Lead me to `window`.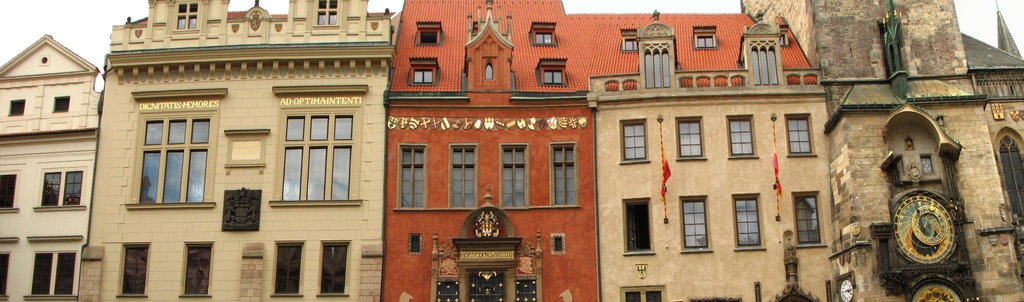
Lead to 620 285 665 299.
